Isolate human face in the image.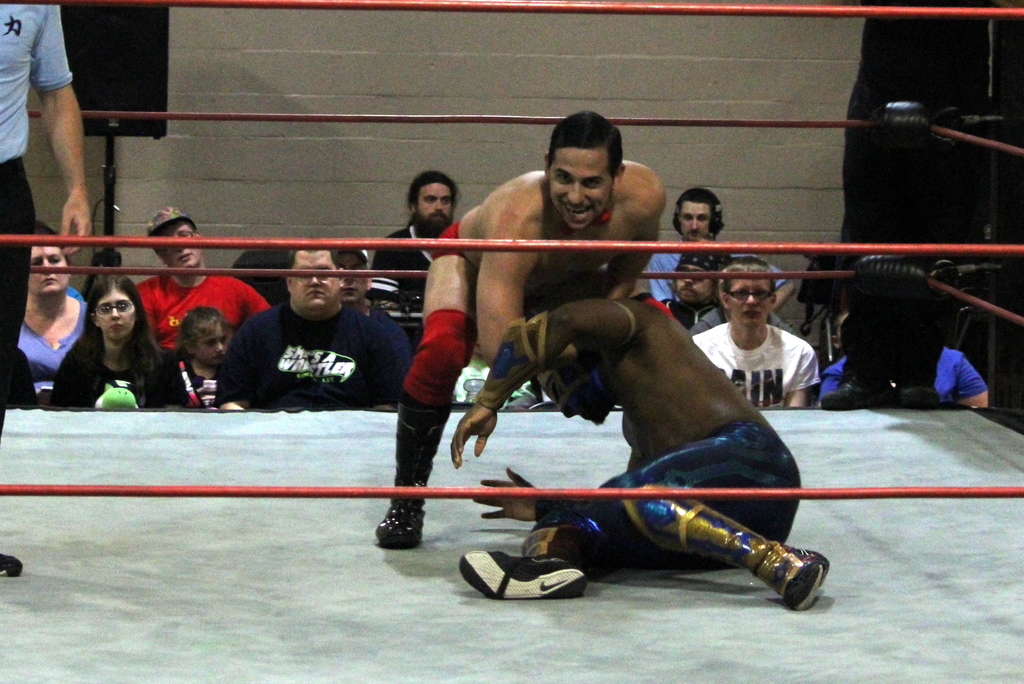
Isolated region: {"x1": 29, "y1": 245, "x2": 65, "y2": 288}.
